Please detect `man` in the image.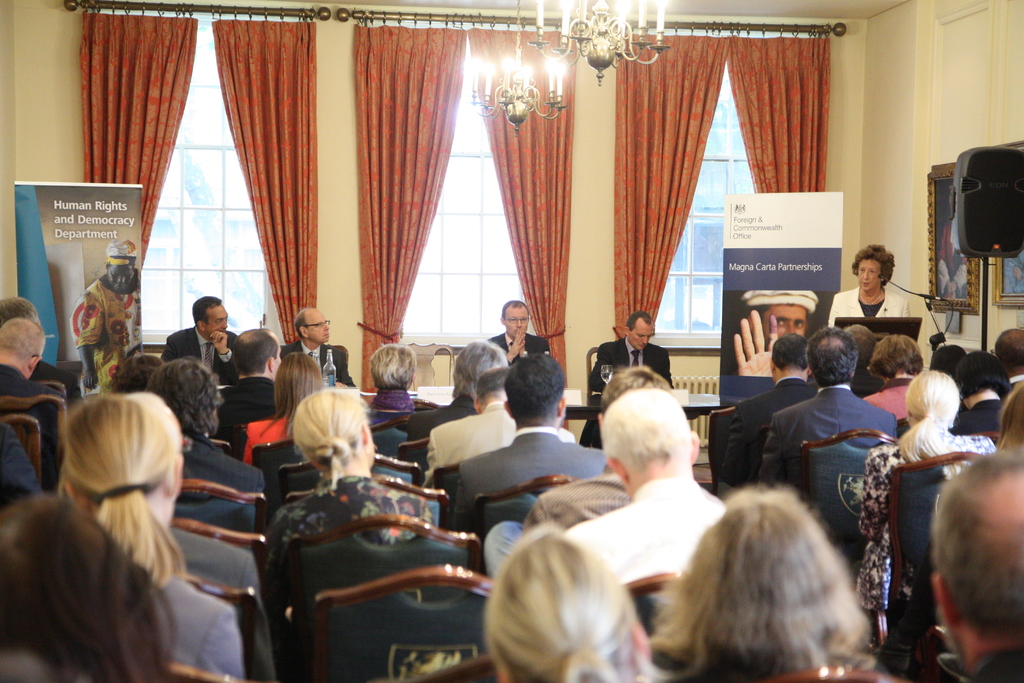
bbox=(275, 302, 355, 392).
